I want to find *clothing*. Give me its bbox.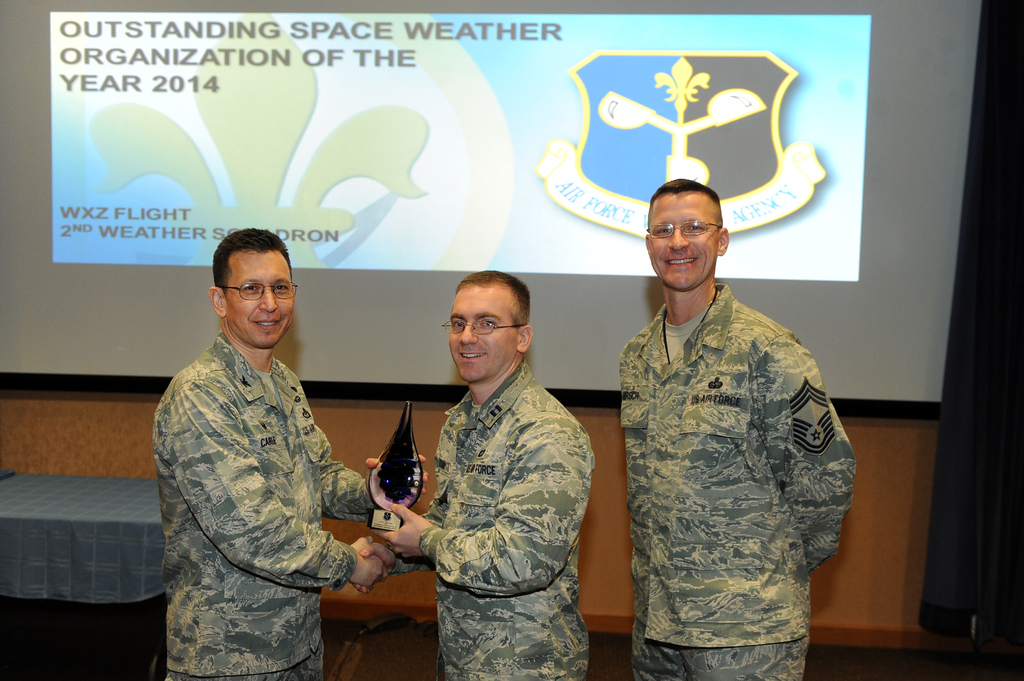
x1=155 y1=330 x2=375 y2=680.
